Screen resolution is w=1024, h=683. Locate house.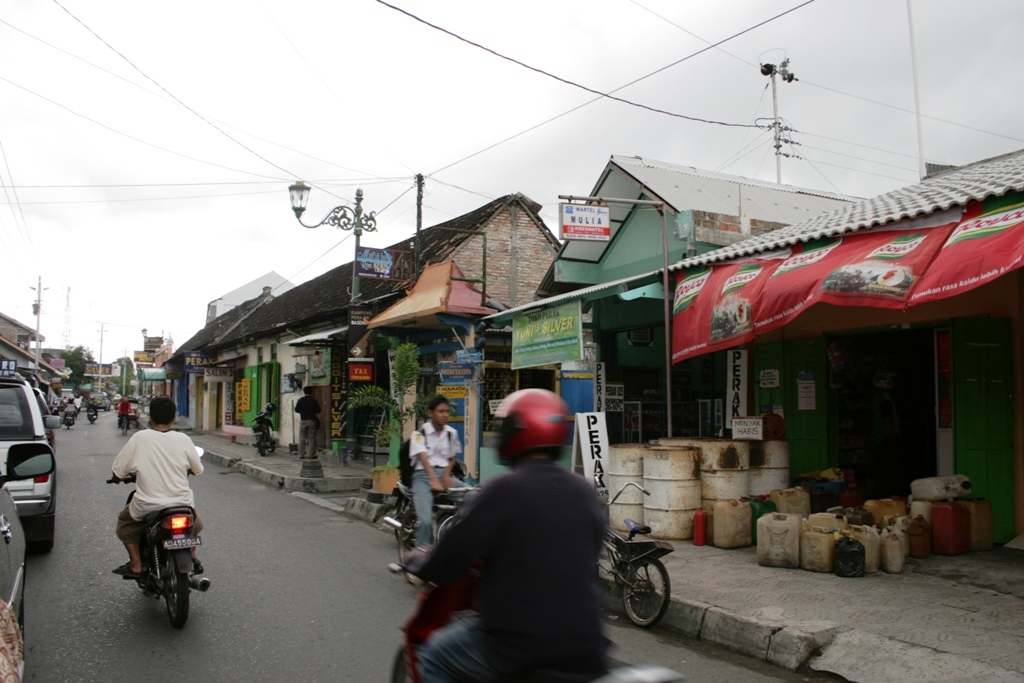
bbox=(469, 151, 868, 536).
